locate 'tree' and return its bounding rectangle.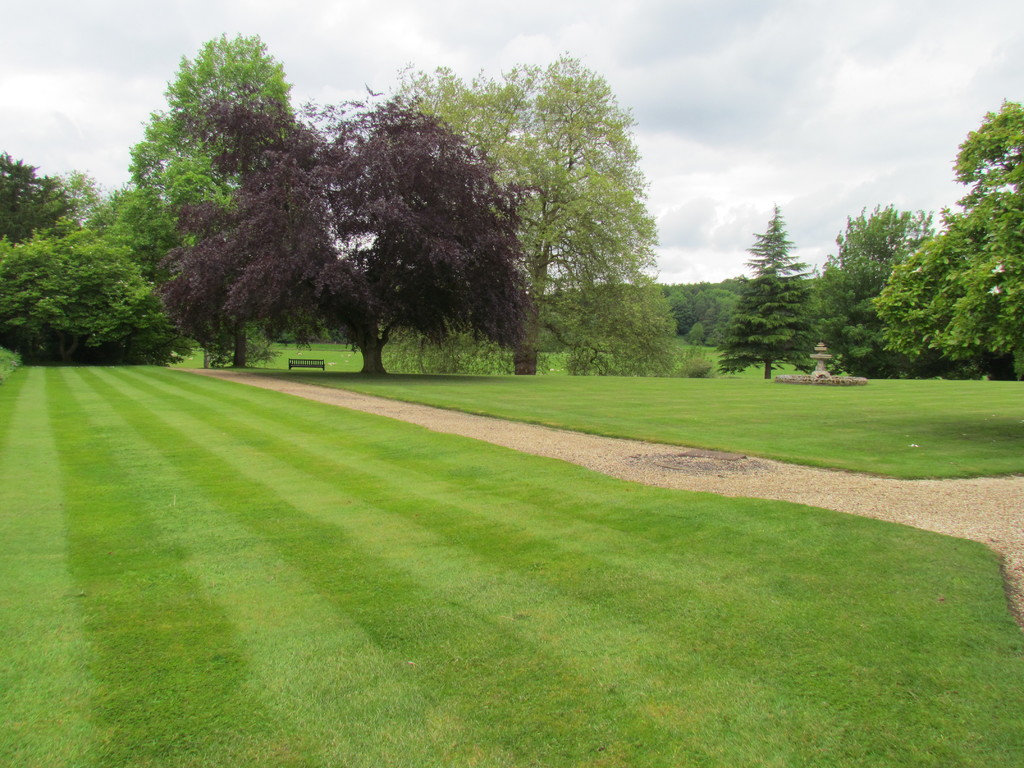
0/146/68/249.
